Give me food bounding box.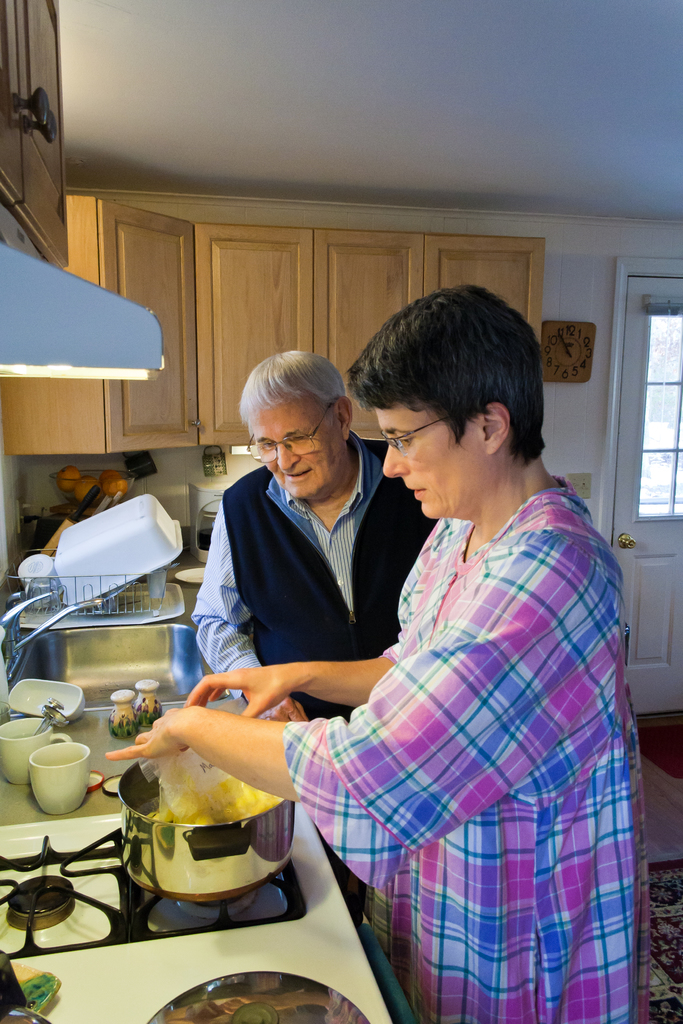
[97,467,122,488].
